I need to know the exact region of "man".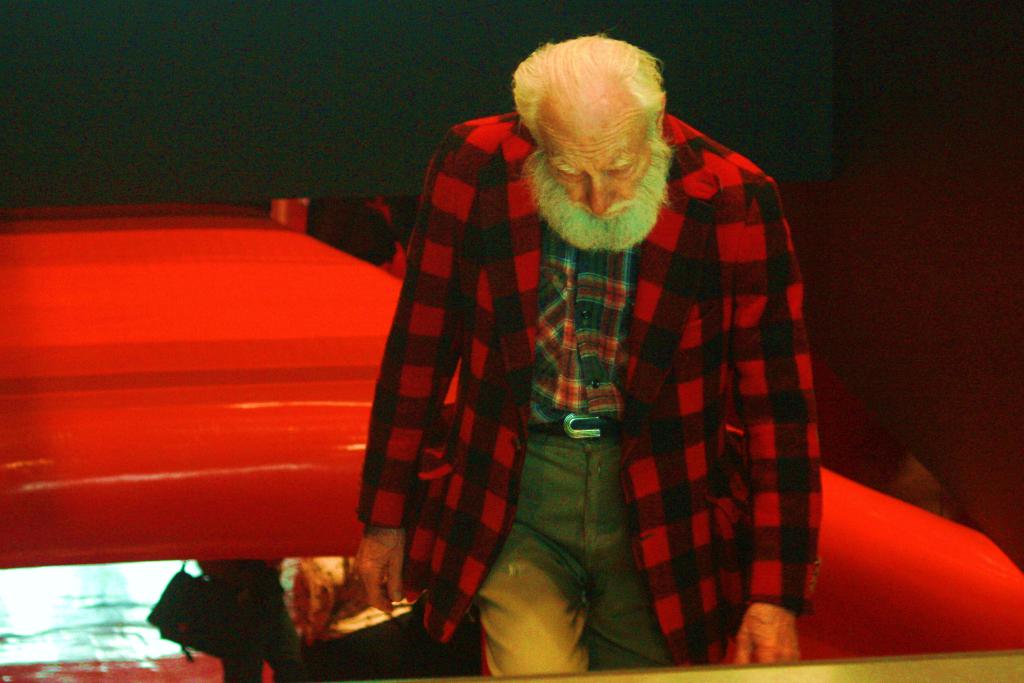
Region: [349,31,830,675].
